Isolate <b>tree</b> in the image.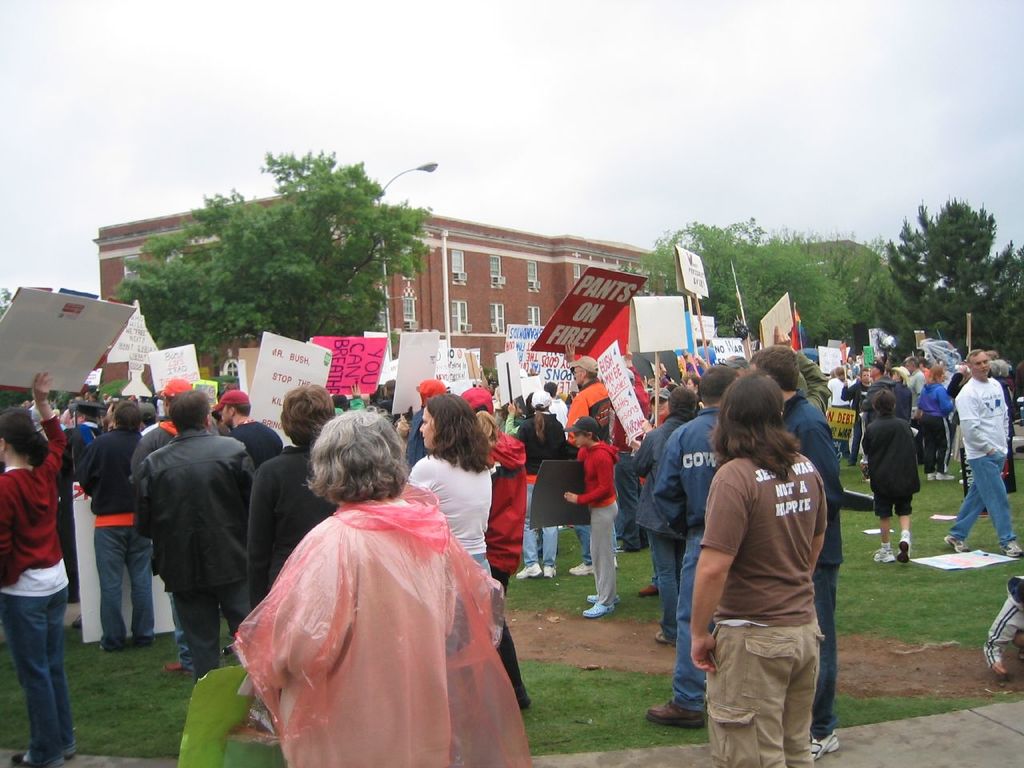
Isolated region: x1=882, y1=183, x2=1010, y2=341.
